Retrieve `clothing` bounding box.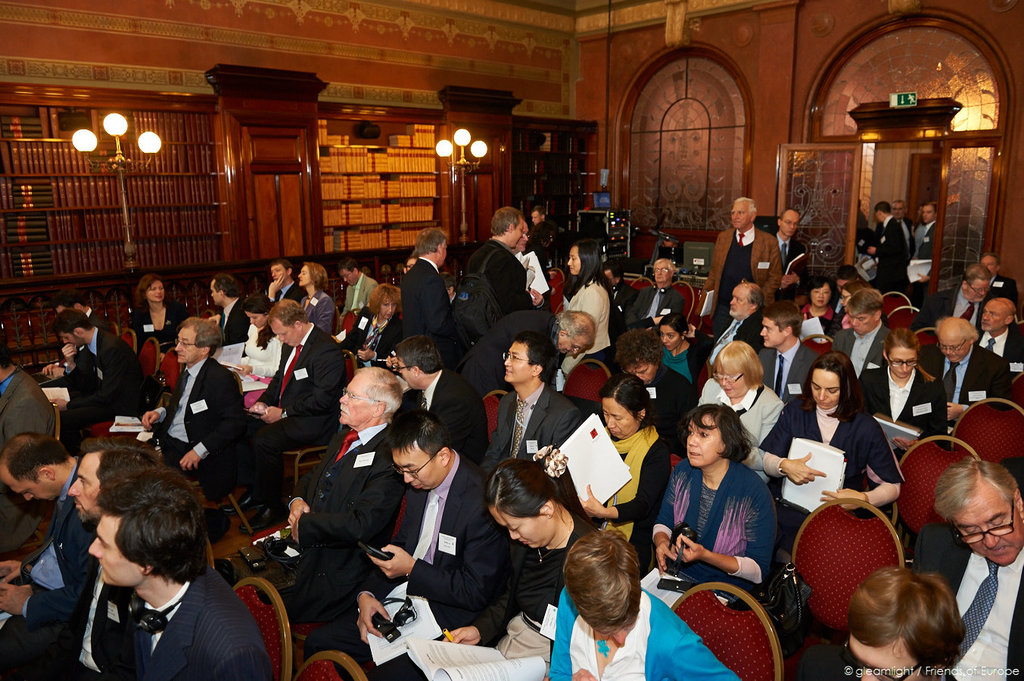
Bounding box: rect(621, 365, 699, 439).
